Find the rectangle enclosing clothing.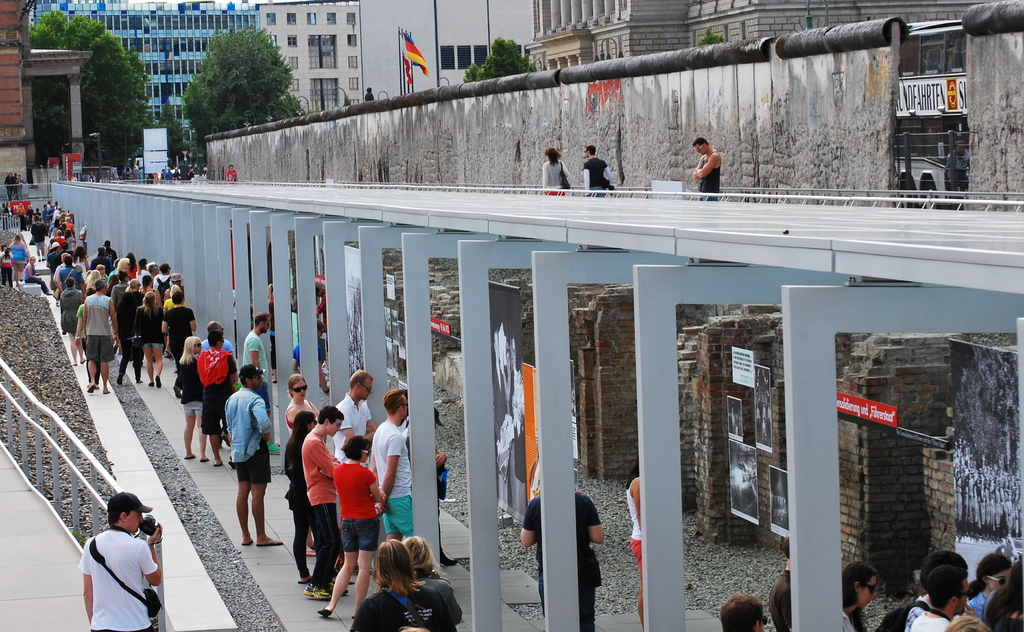
bbox=(6, 175, 13, 196).
